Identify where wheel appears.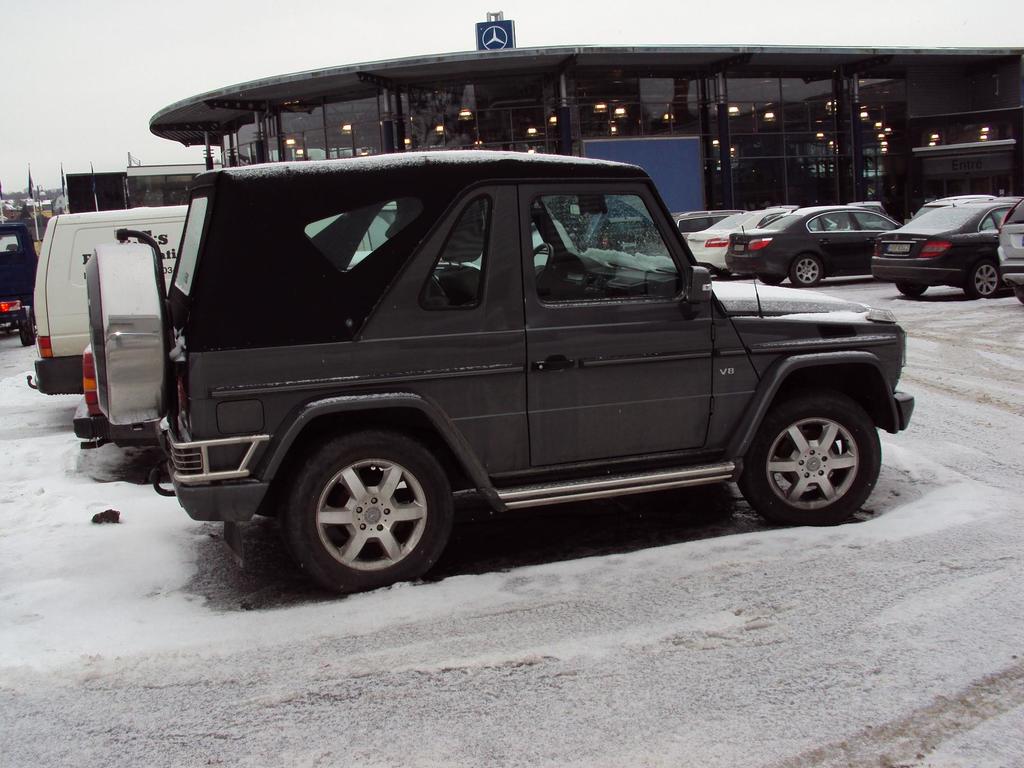
Appears at l=966, t=260, r=1001, b=296.
